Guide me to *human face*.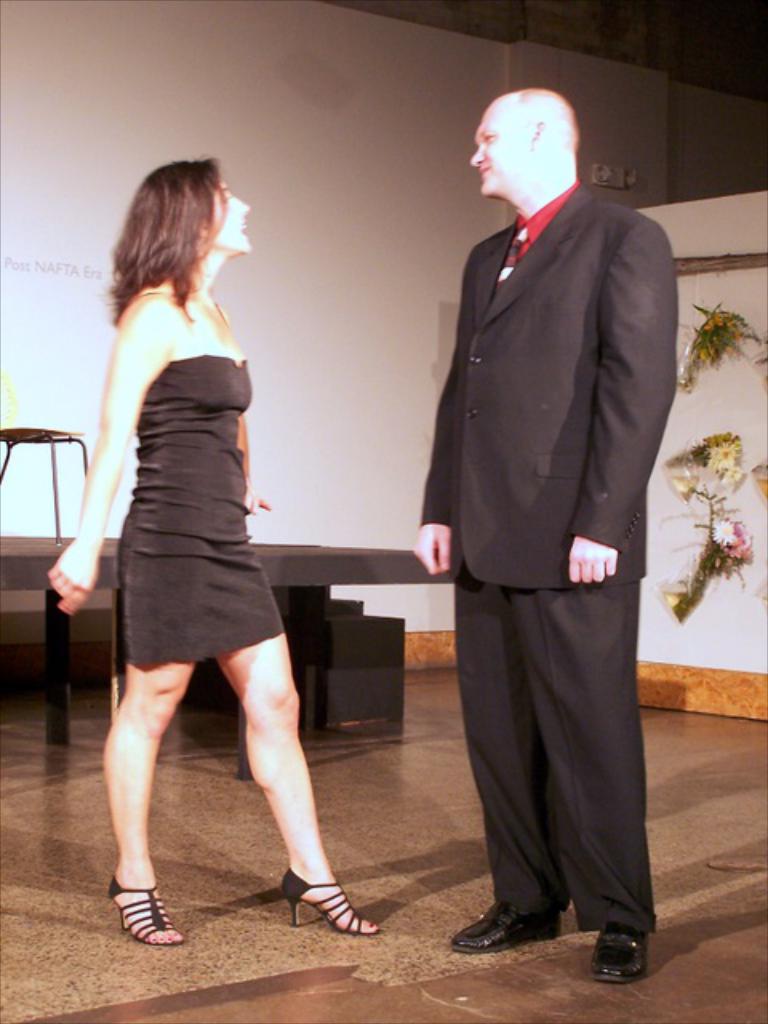
Guidance: (x1=475, y1=96, x2=534, y2=203).
